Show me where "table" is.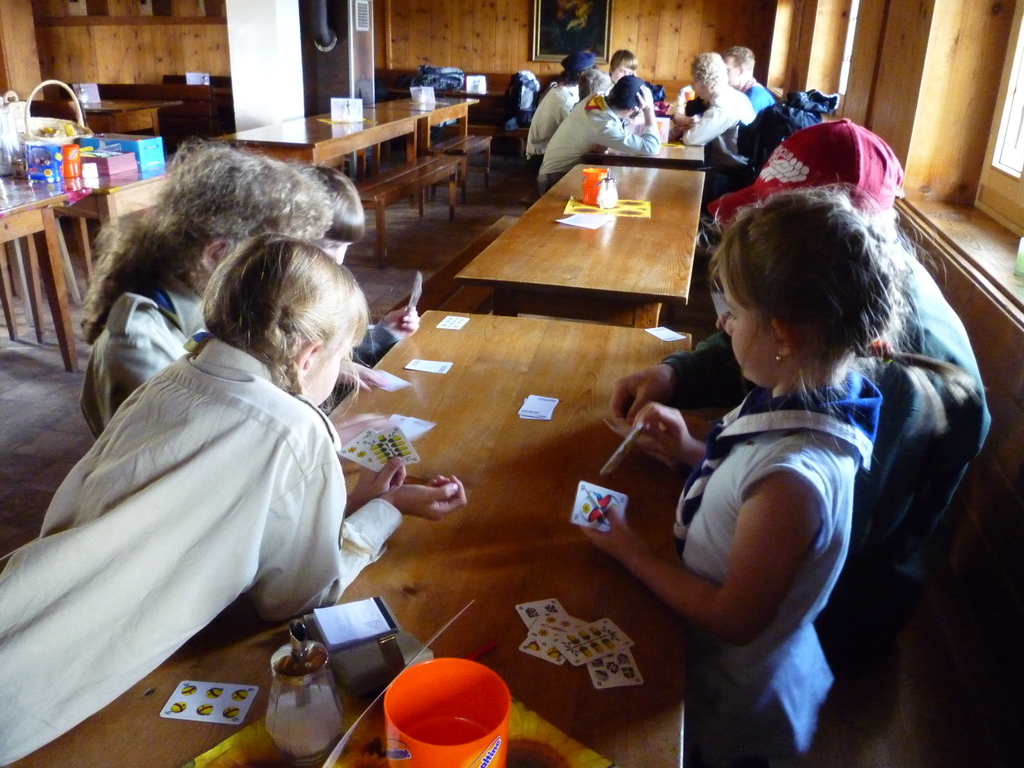
"table" is at 456 161 705 299.
